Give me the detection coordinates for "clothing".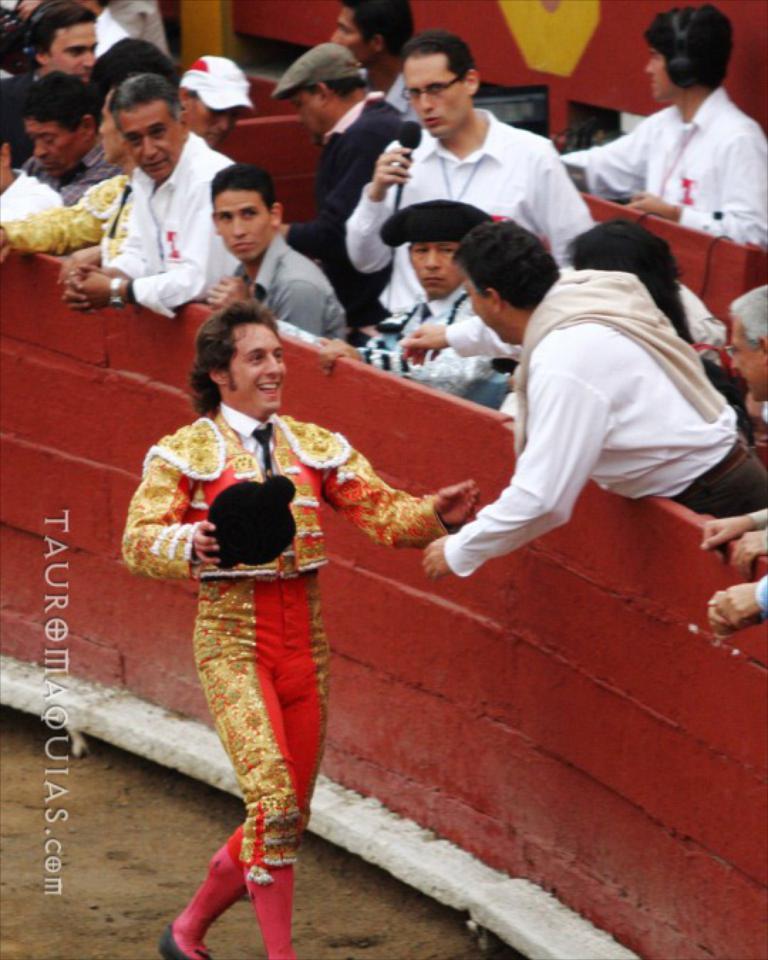
x1=356 y1=282 x2=505 y2=408.
